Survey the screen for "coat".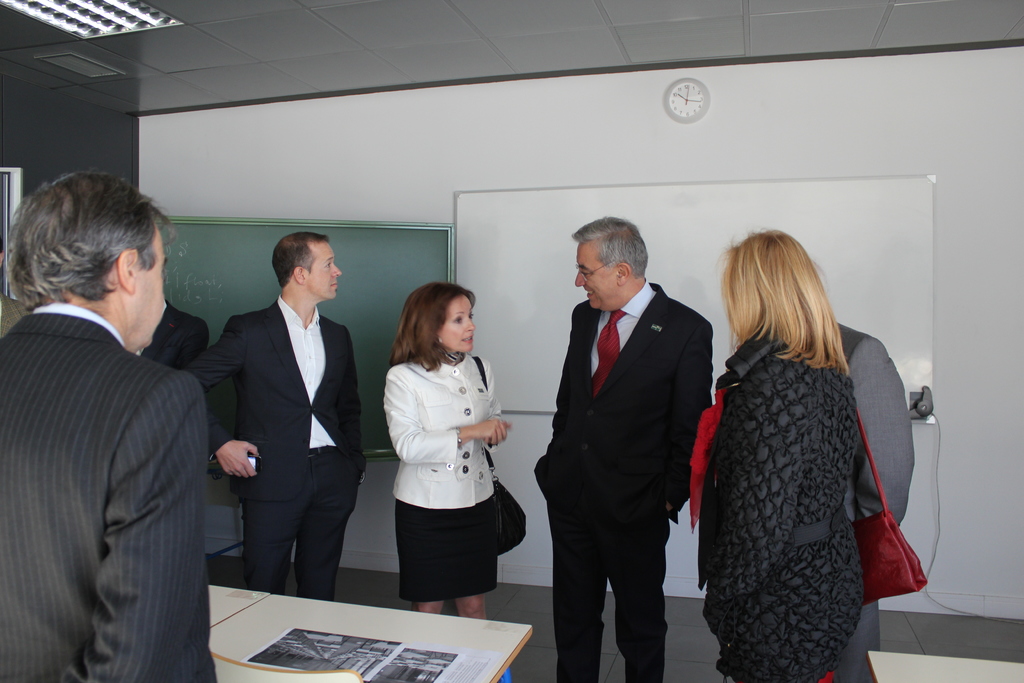
Survey found: [left=188, top=313, right=365, bottom=504].
